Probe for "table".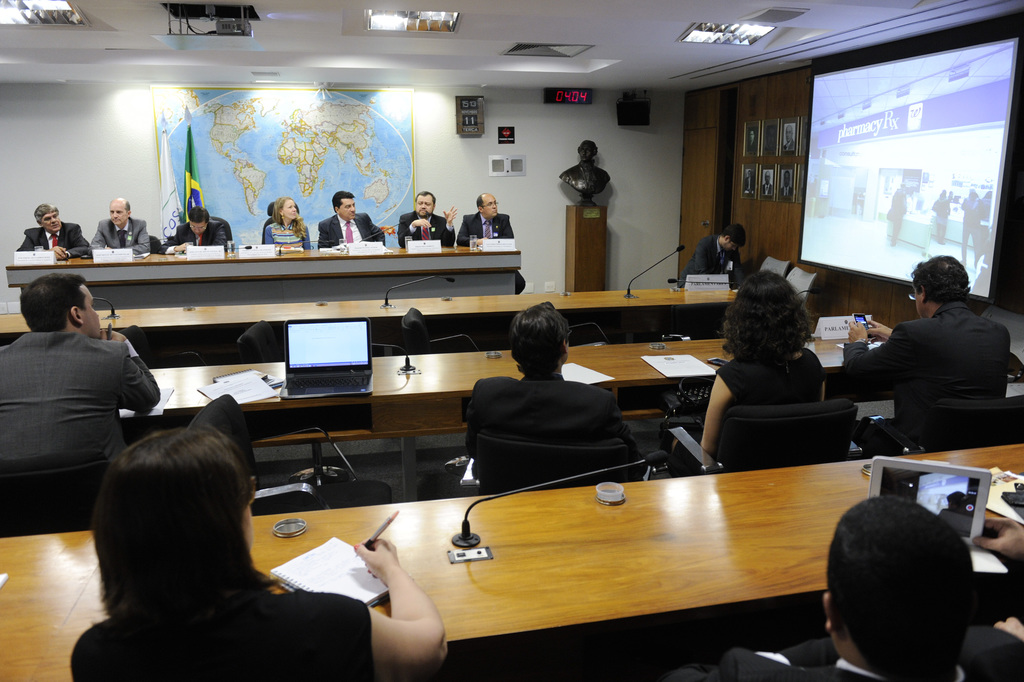
Probe result: rect(111, 332, 892, 421).
